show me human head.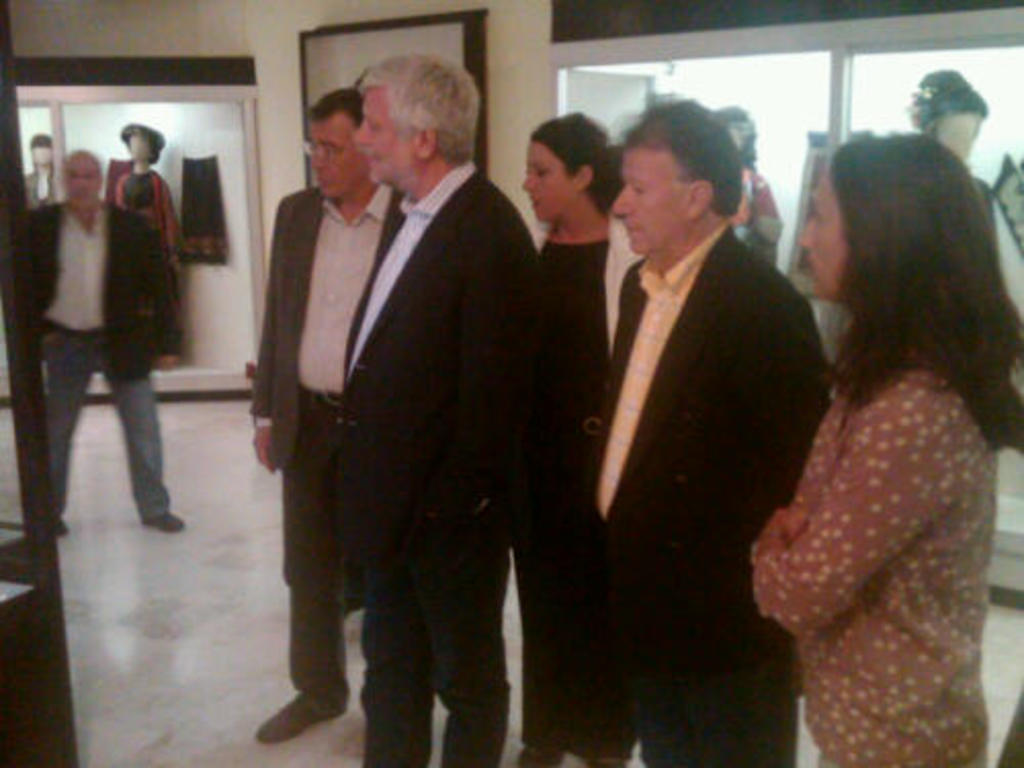
human head is here: {"x1": 356, "y1": 61, "x2": 481, "y2": 184}.
